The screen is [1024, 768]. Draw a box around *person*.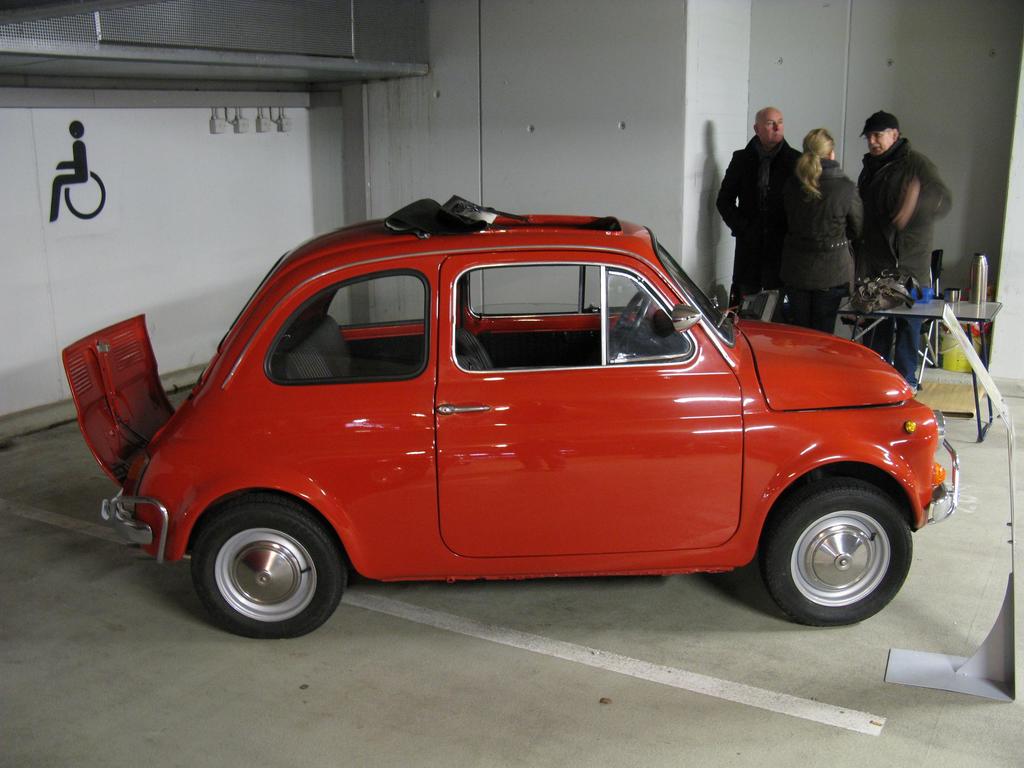
{"x1": 717, "y1": 99, "x2": 804, "y2": 322}.
